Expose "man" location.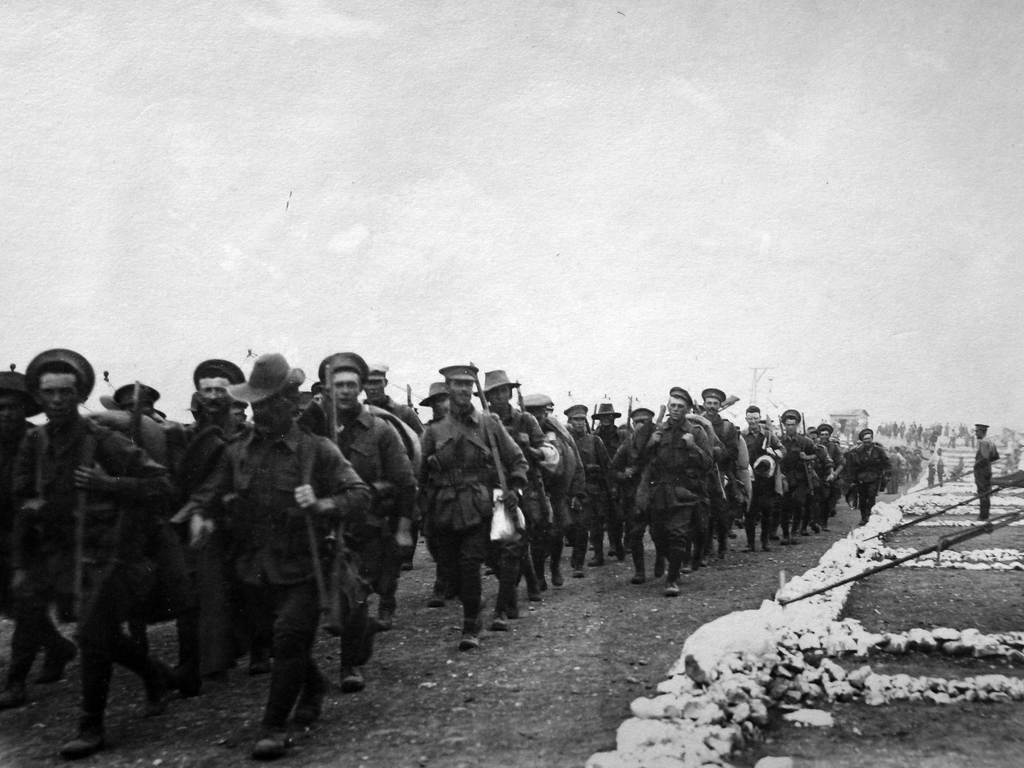
Exposed at {"left": 819, "top": 426, "right": 844, "bottom": 515}.
